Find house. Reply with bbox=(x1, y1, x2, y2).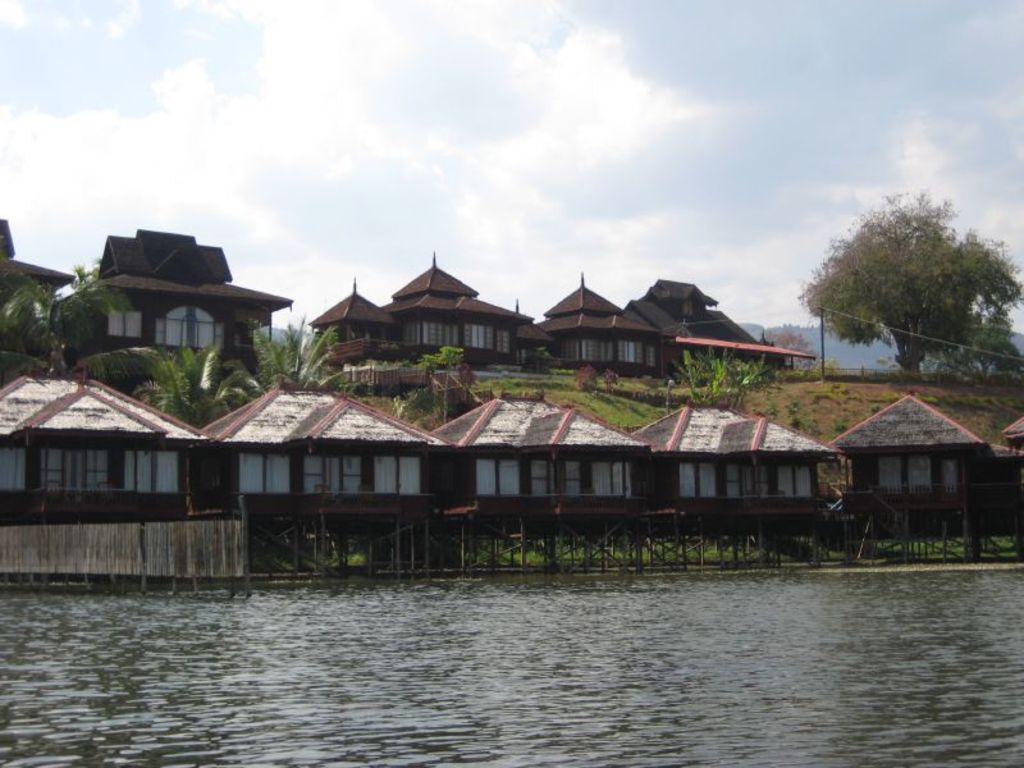
bbox=(765, 324, 819, 417).
